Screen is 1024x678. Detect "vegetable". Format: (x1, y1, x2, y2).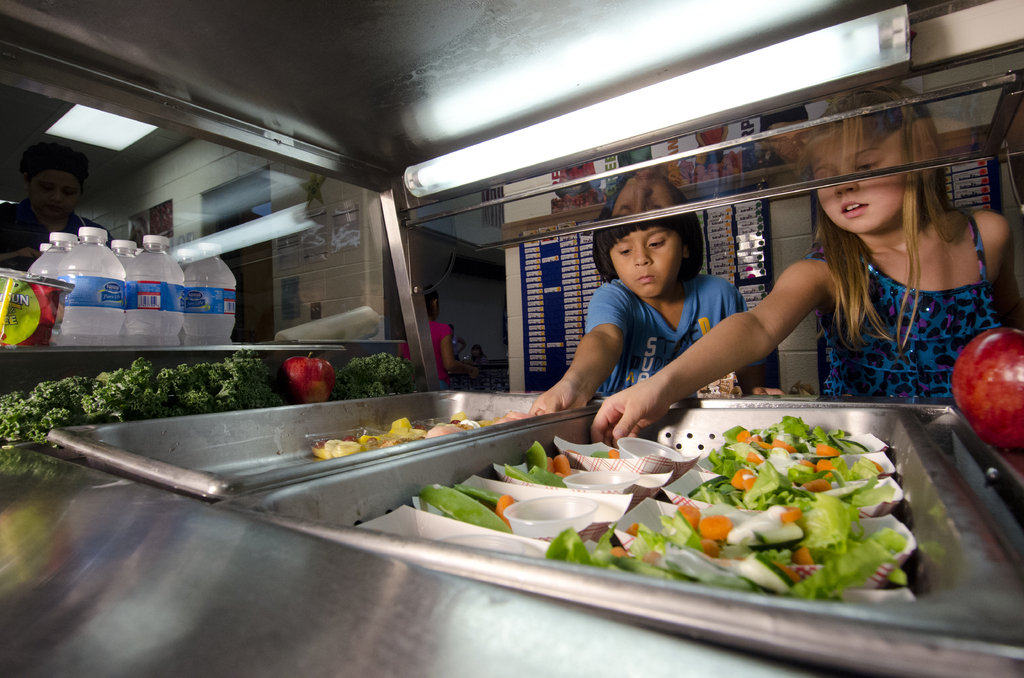
(697, 516, 736, 538).
